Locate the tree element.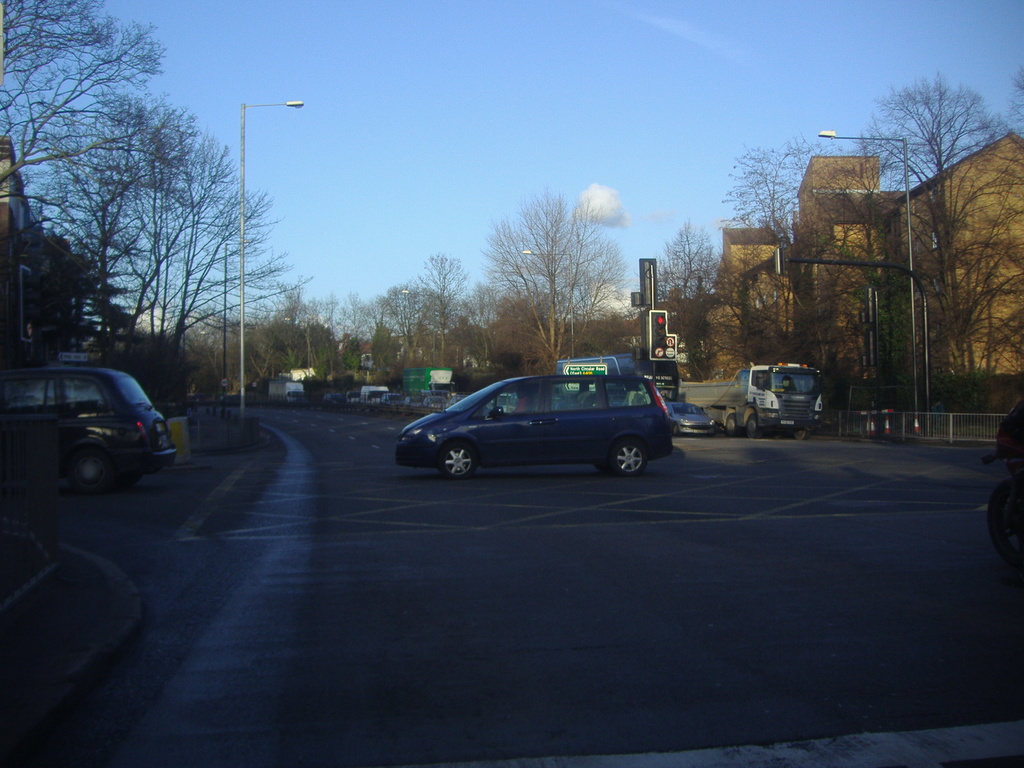
Element bbox: <bbox>715, 135, 831, 273</bbox>.
